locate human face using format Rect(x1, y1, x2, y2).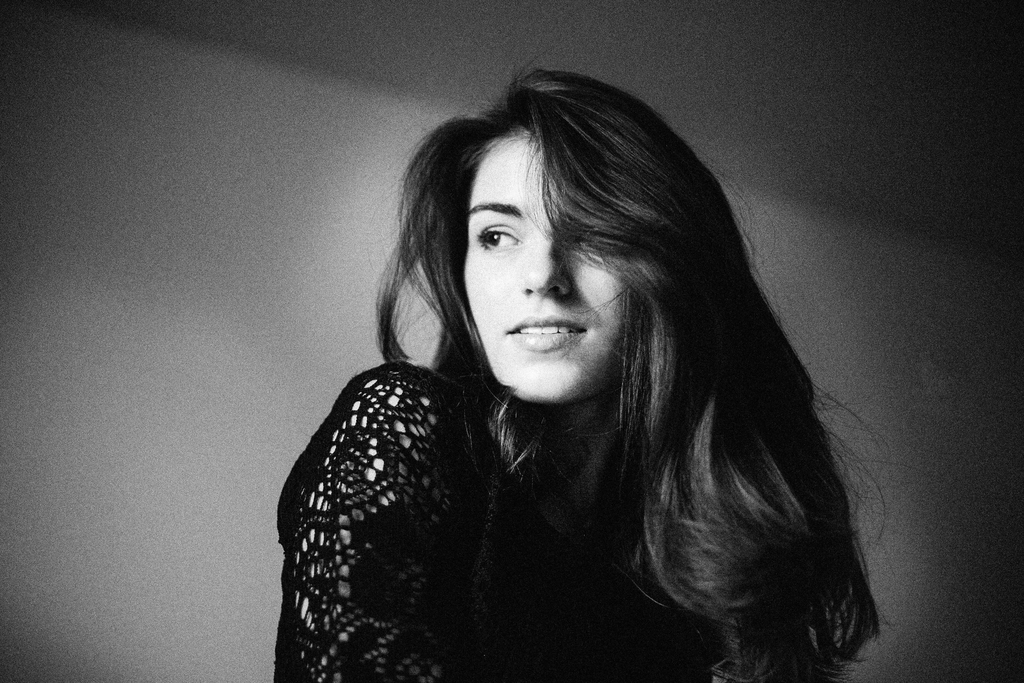
Rect(461, 132, 631, 400).
